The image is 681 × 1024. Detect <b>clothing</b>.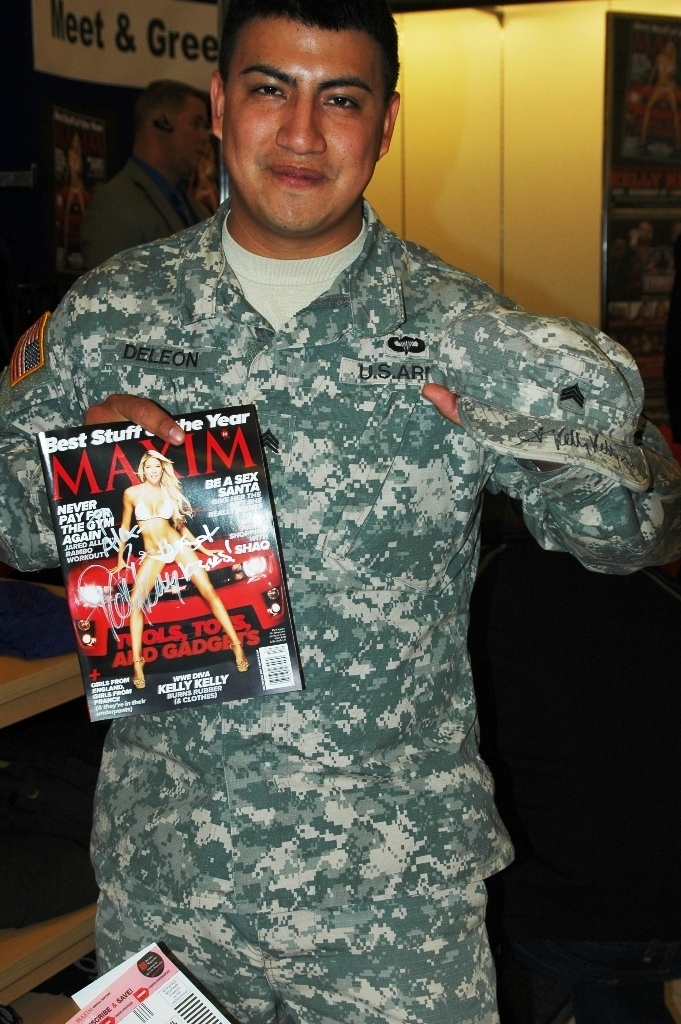
Detection: pyautogui.locateOnScreen(130, 493, 176, 514).
